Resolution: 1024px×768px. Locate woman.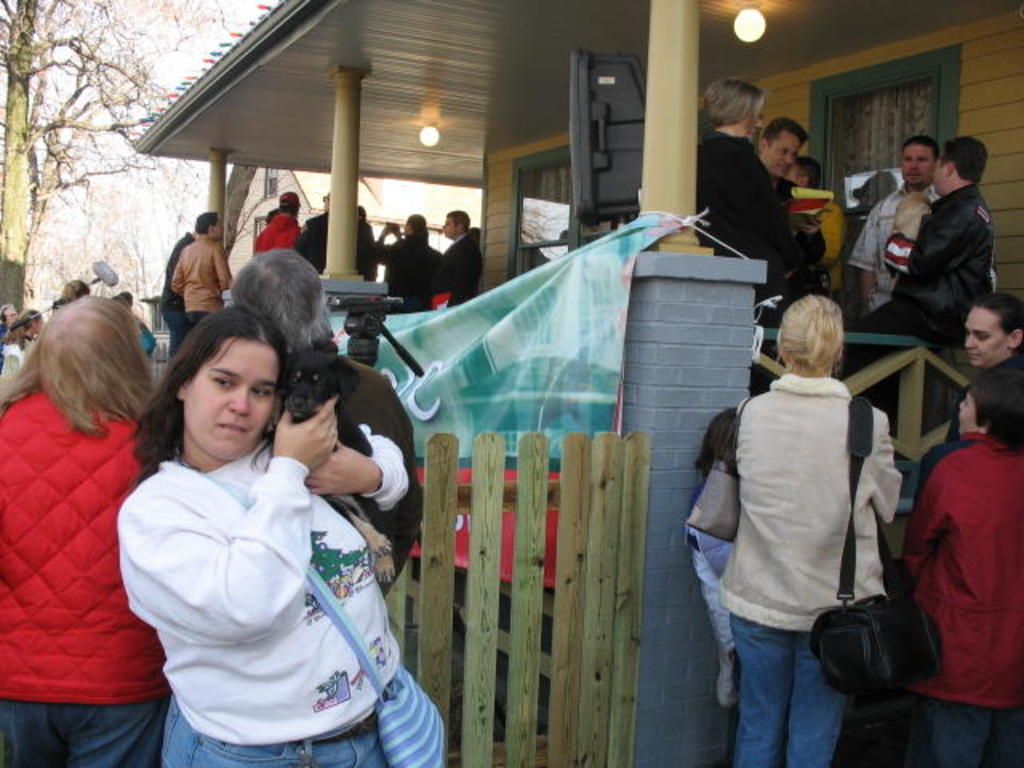
<box>690,78,800,306</box>.
